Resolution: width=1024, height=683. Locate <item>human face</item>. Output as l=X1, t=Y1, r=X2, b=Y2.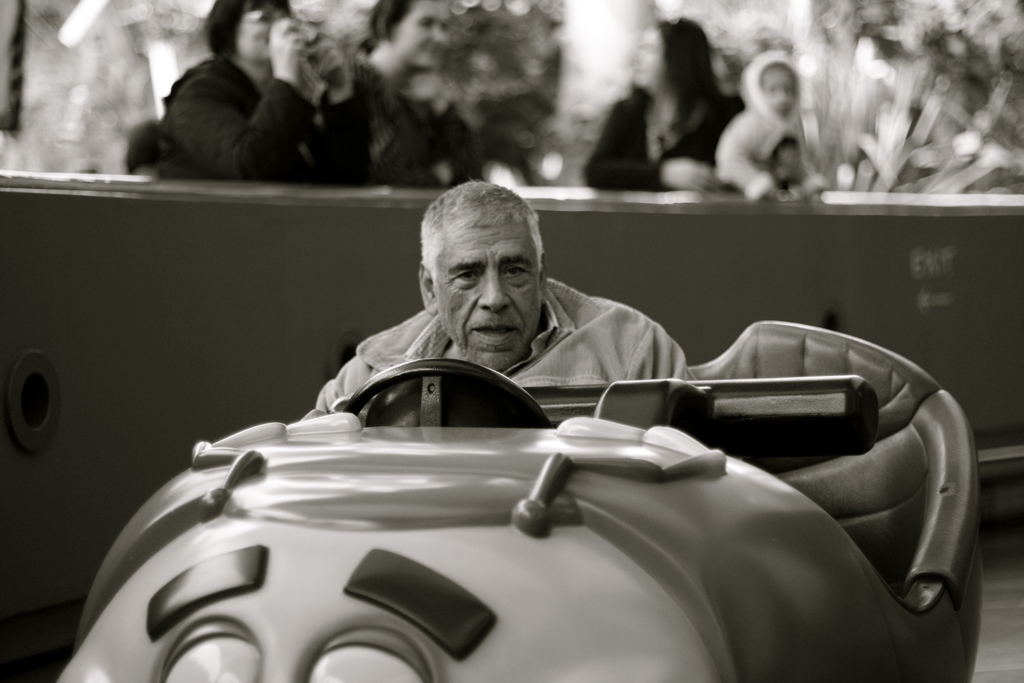
l=769, t=148, r=803, b=183.
